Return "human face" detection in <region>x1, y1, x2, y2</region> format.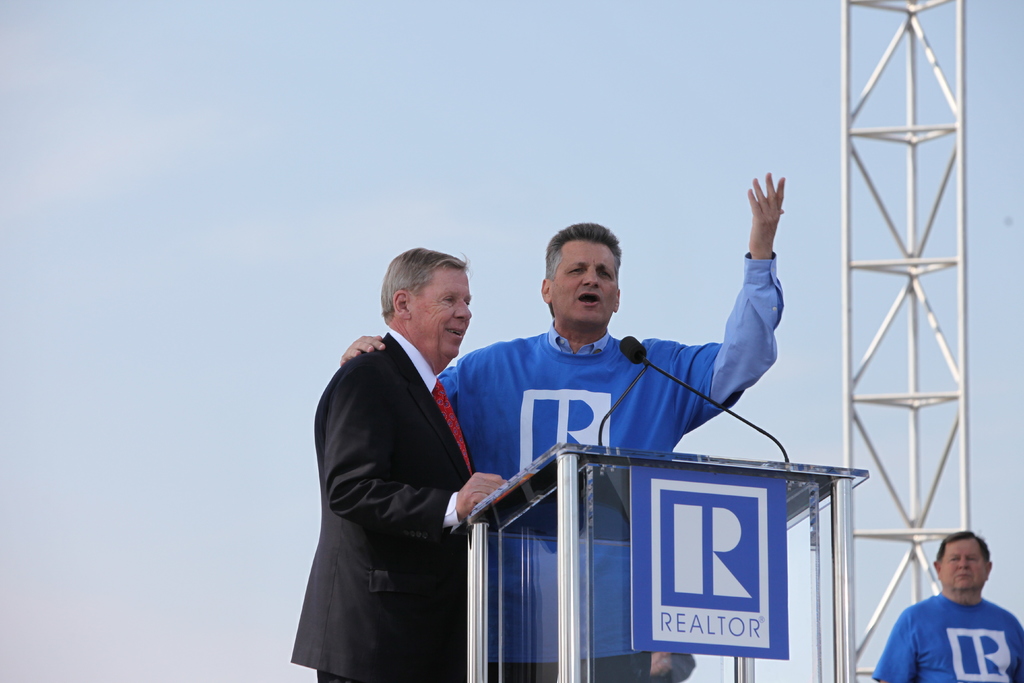
<region>939, 535, 985, 593</region>.
